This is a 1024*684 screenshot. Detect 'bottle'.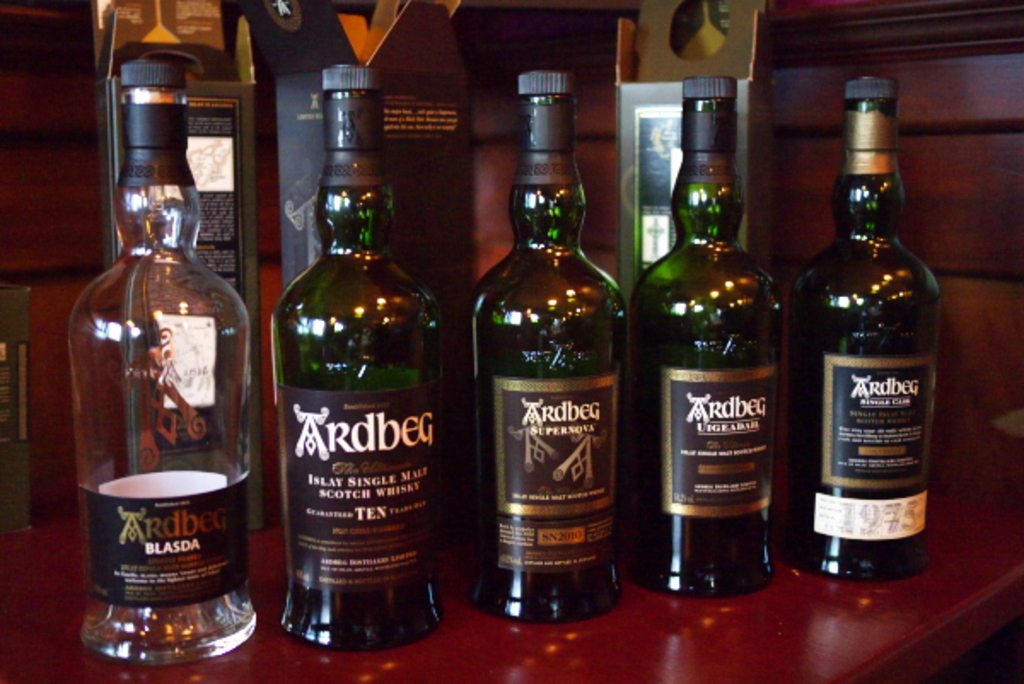
detection(468, 65, 630, 628).
